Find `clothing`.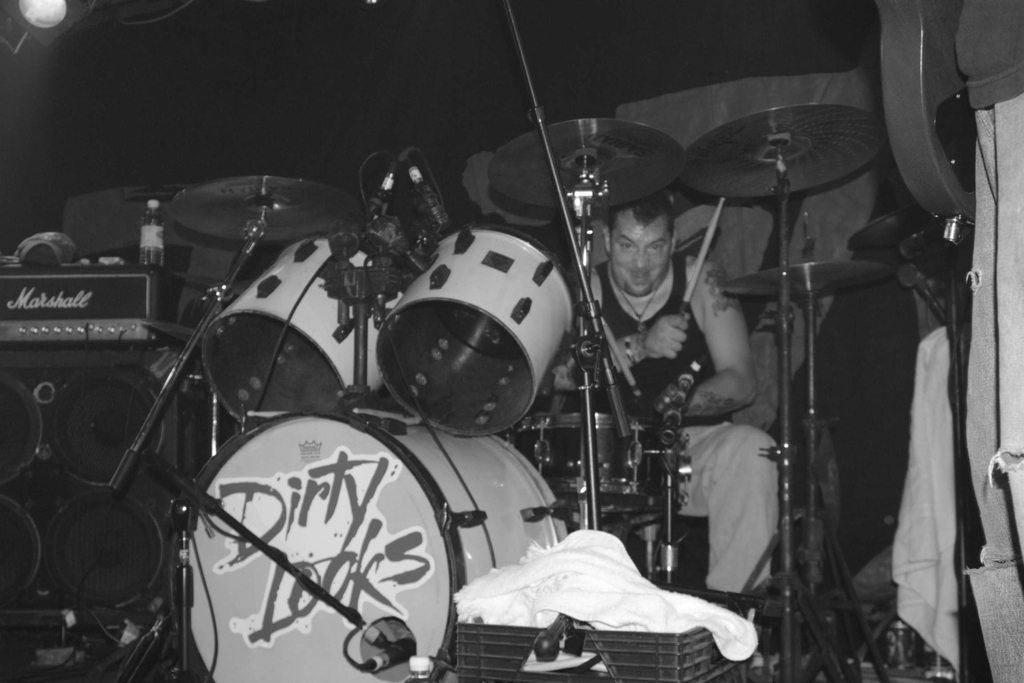
{"left": 561, "top": 247, "right": 780, "bottom": 597}.
